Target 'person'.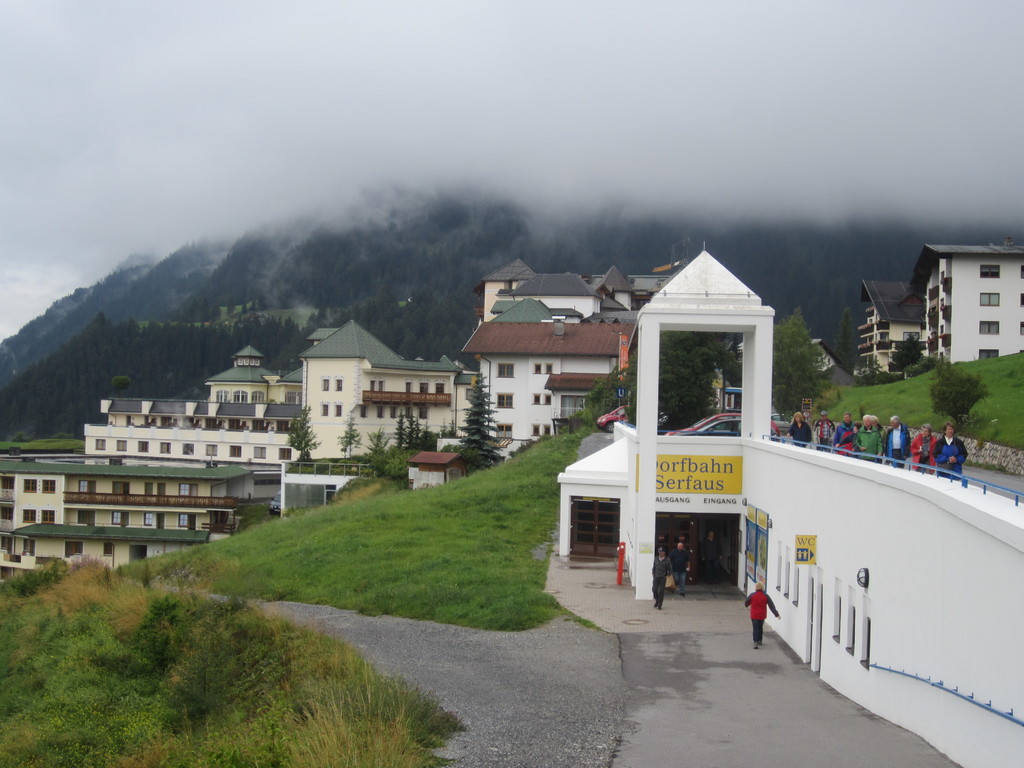
Target region: [left=833, top=412, right=856, bottom=450].
